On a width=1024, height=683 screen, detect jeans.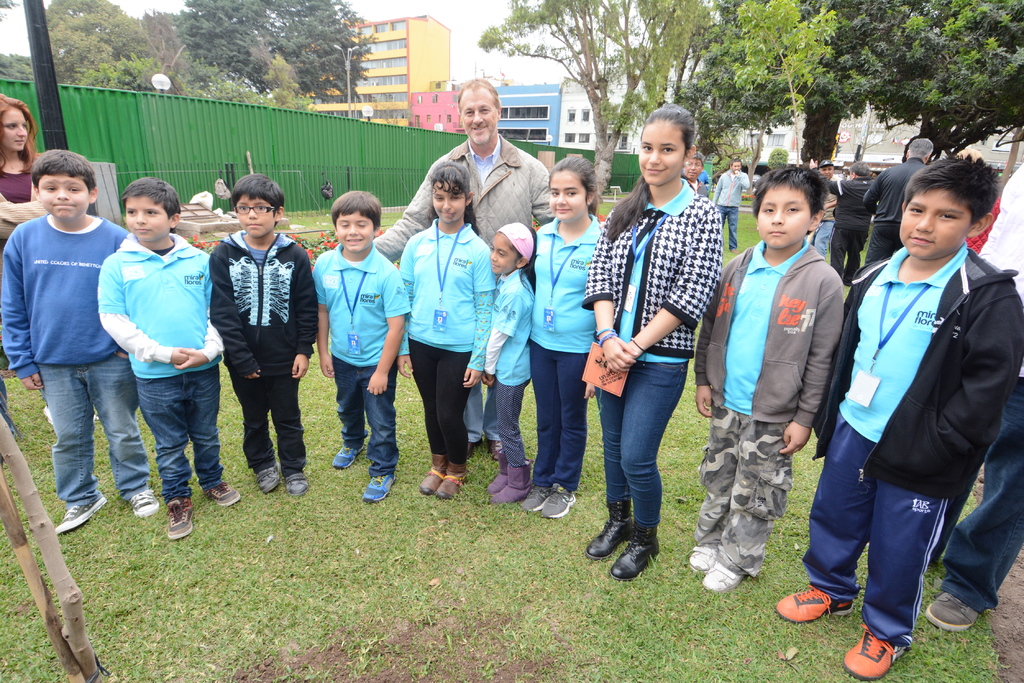
x1=28, y1=362, x2=150, y2=504.
